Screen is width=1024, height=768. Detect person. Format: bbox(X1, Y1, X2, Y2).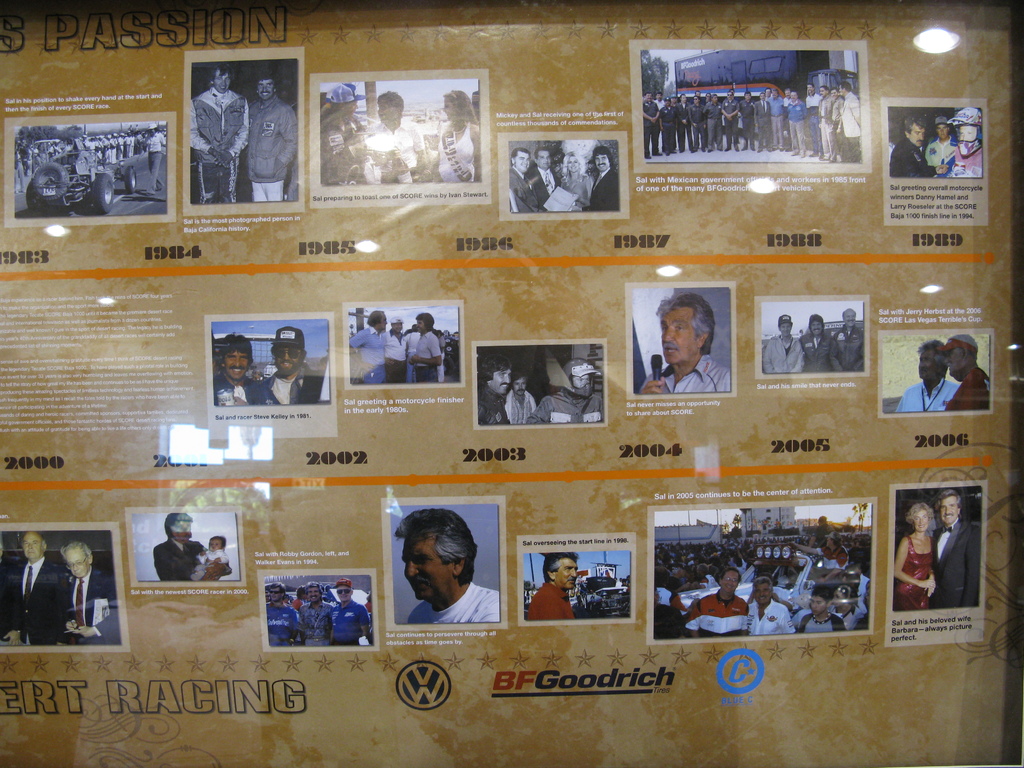
bbox(801, 314, 832, 372).
